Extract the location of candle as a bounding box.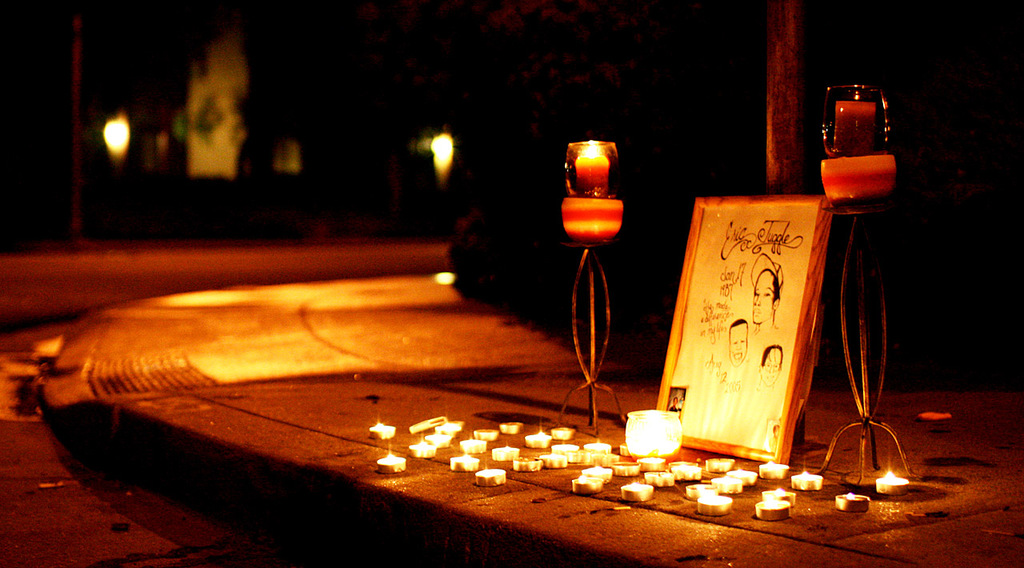
[548,446,582,462].
